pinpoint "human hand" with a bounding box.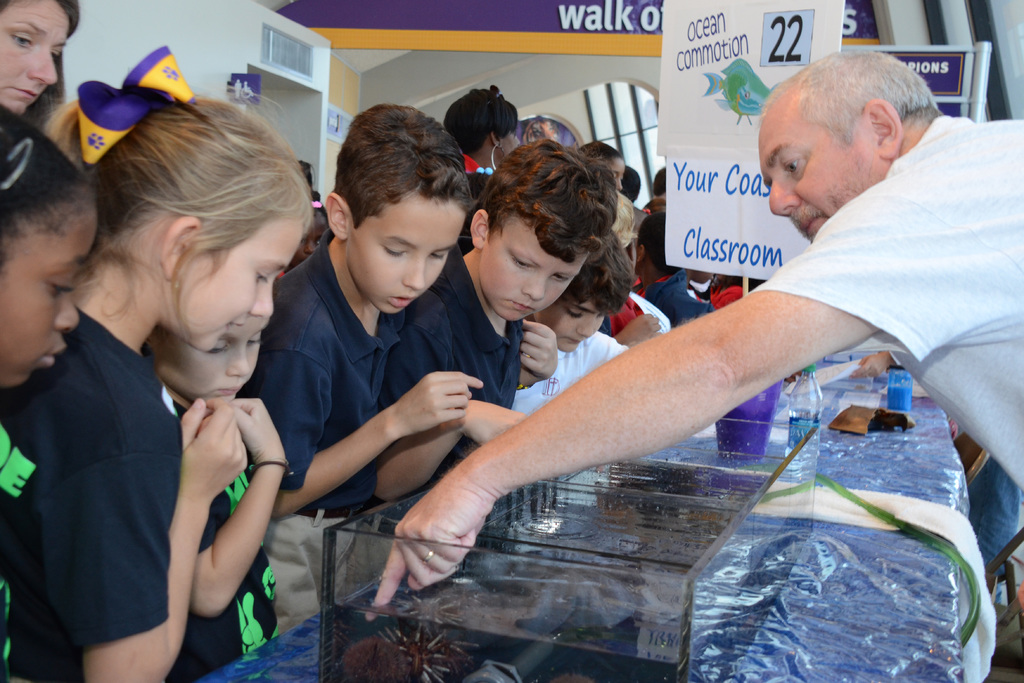
x1=849, y1=352, x2=892, y2=378.
